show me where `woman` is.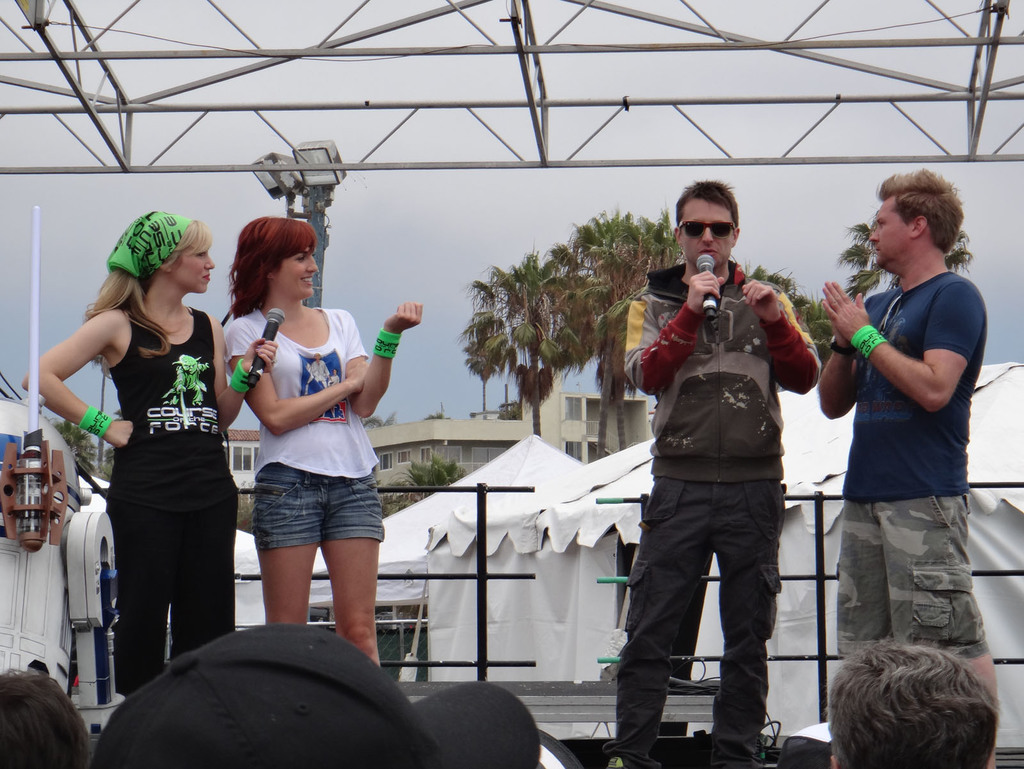
`woman` is at (left=220, top=215, right=424, bottom=665).
